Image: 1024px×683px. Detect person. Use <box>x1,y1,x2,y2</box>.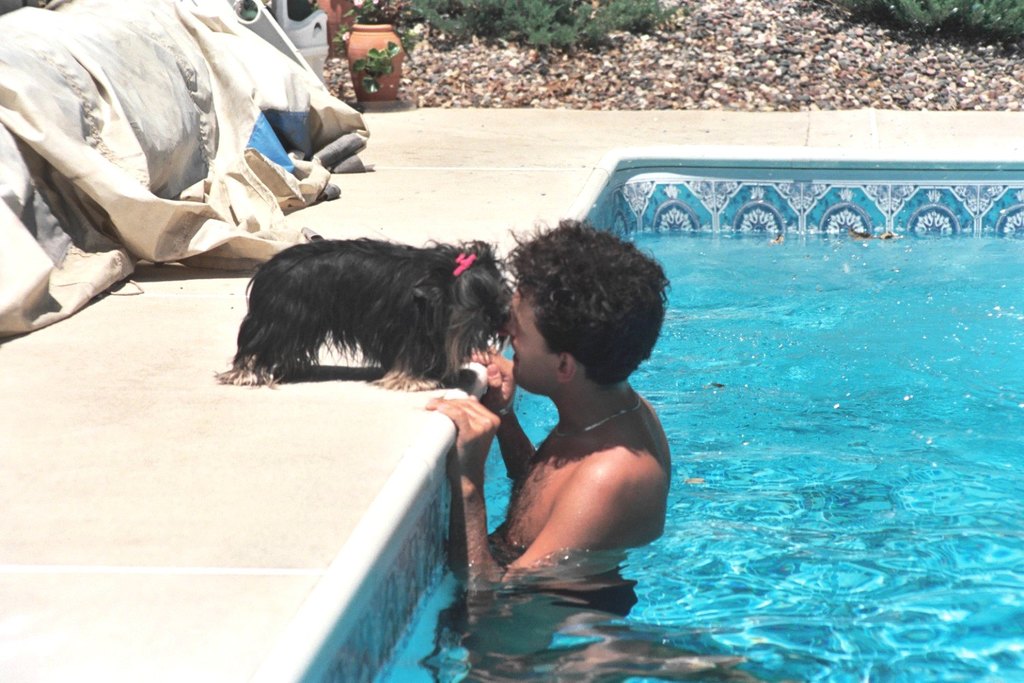
<box>472,222,682,617</box>.
